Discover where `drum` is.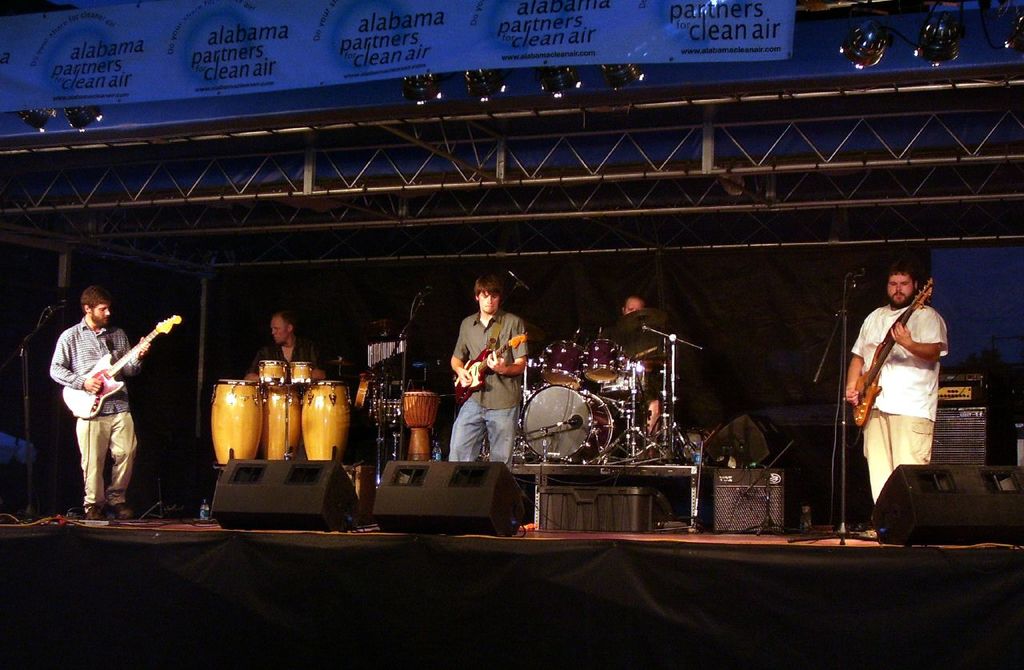
Discovered at pyautogui.locateOnScreen(598, 361, 646, 401).
